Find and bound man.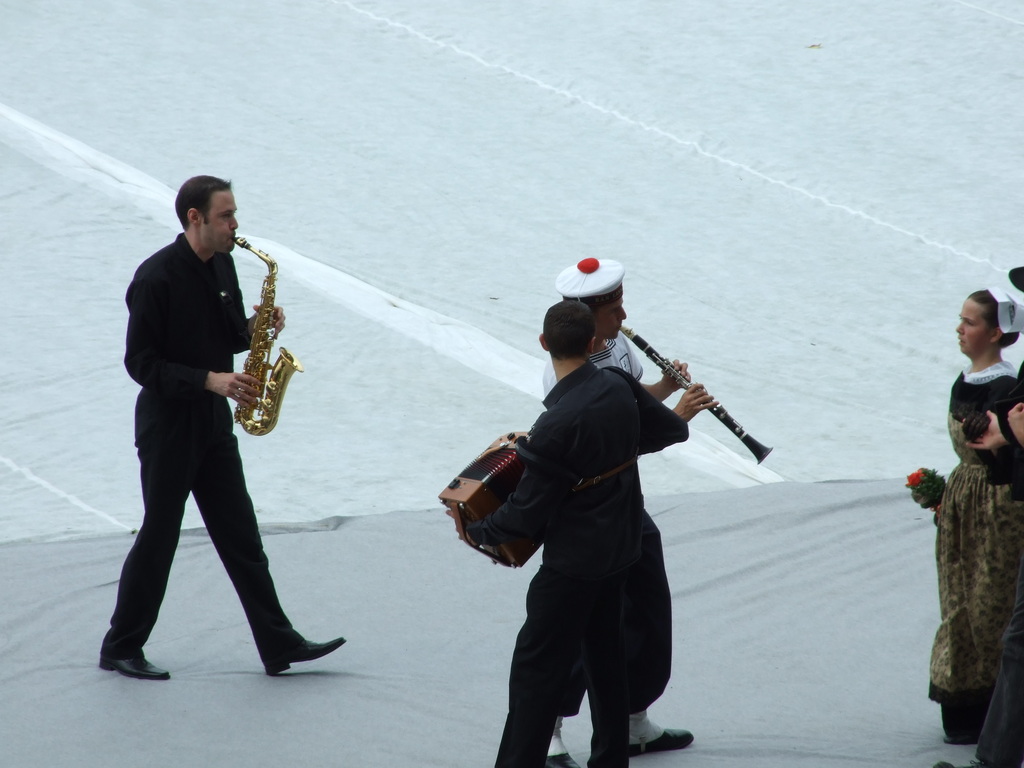
Bound: 110,159,319,688.
